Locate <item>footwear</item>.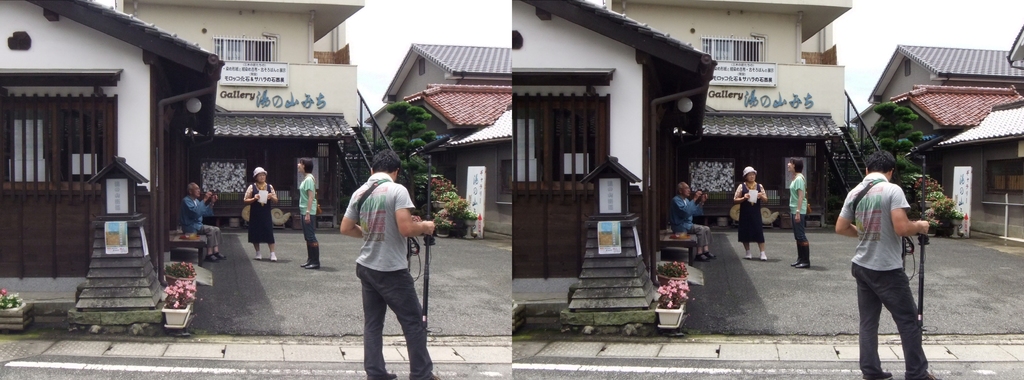
Bounding box: bbox=(308, 245, 317, 271).
